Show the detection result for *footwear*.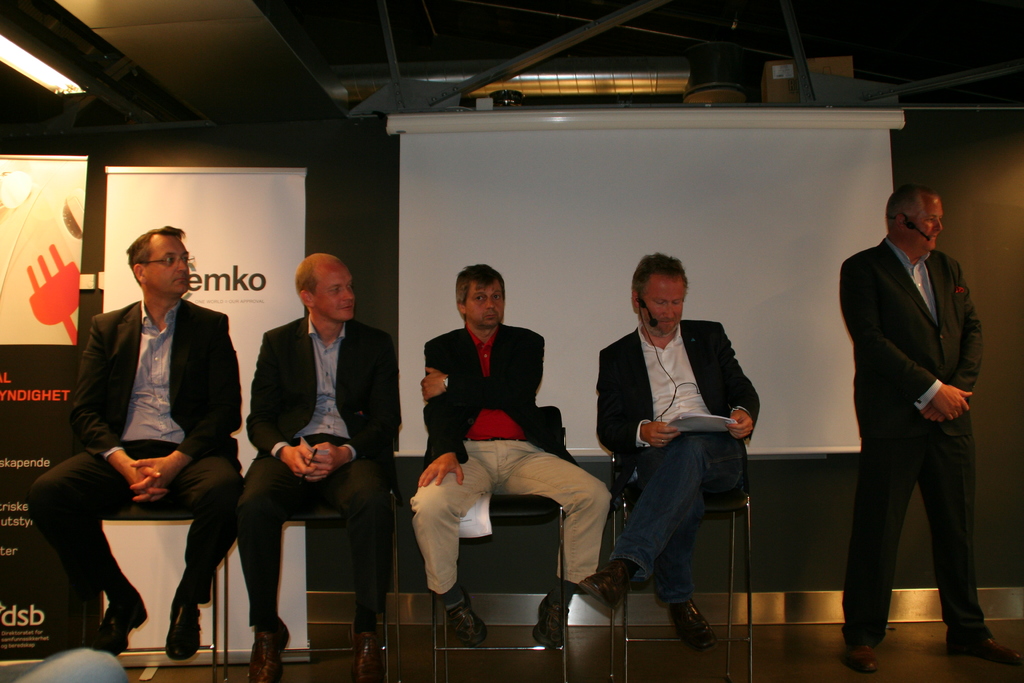
{"left": 349, "top": 624, "right": 381, "bottom": 680}.
